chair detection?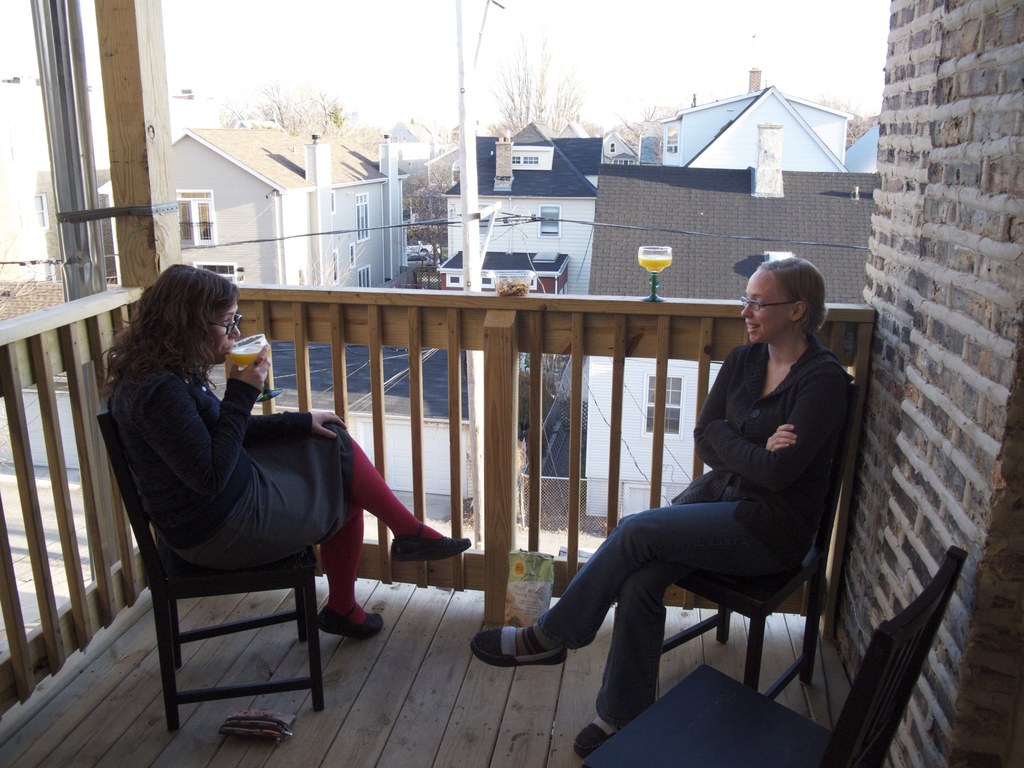
<region>580, 544, 970, 767</region>
